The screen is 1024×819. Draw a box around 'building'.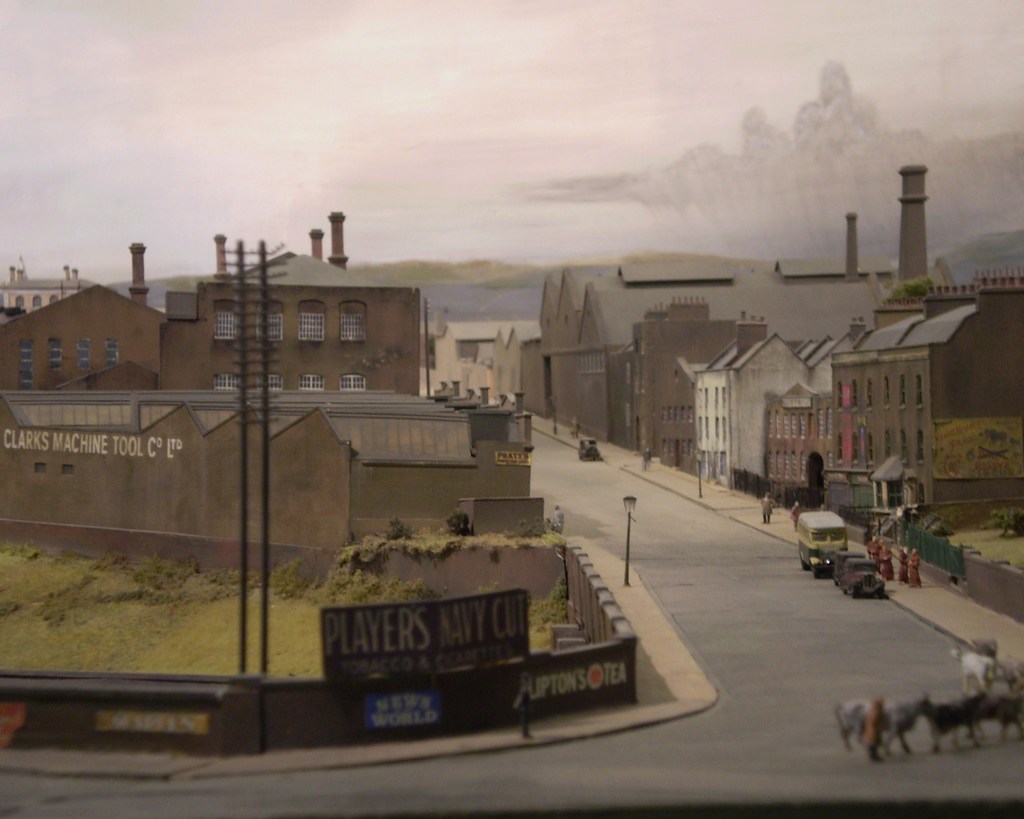
region(681, 307, 819, 555).
